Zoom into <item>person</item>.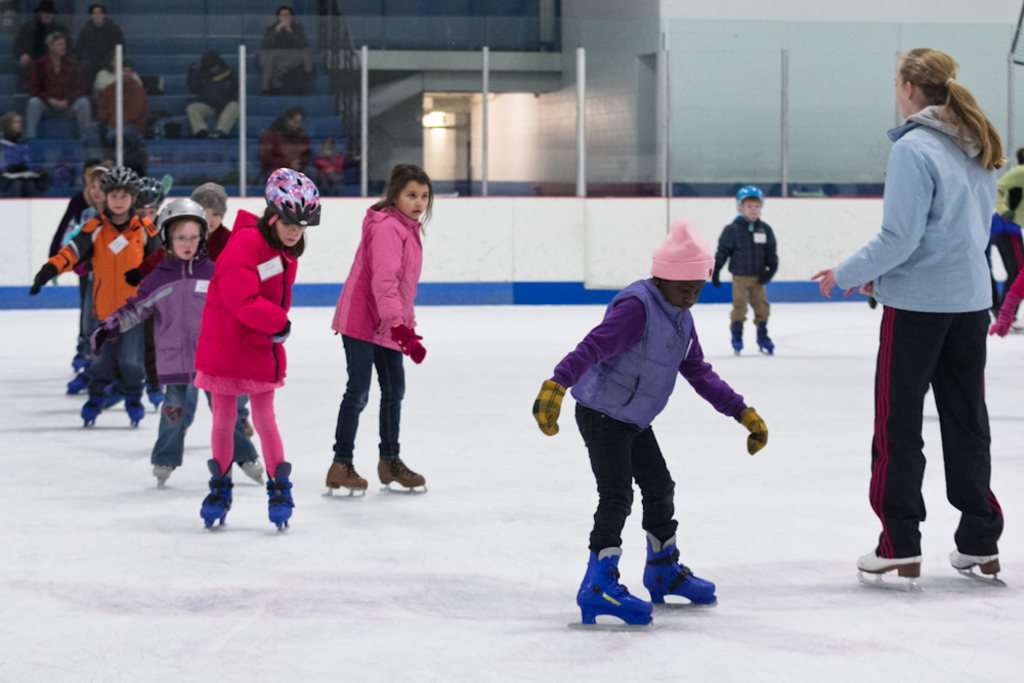
Zoom target: 259:3:309:95.
